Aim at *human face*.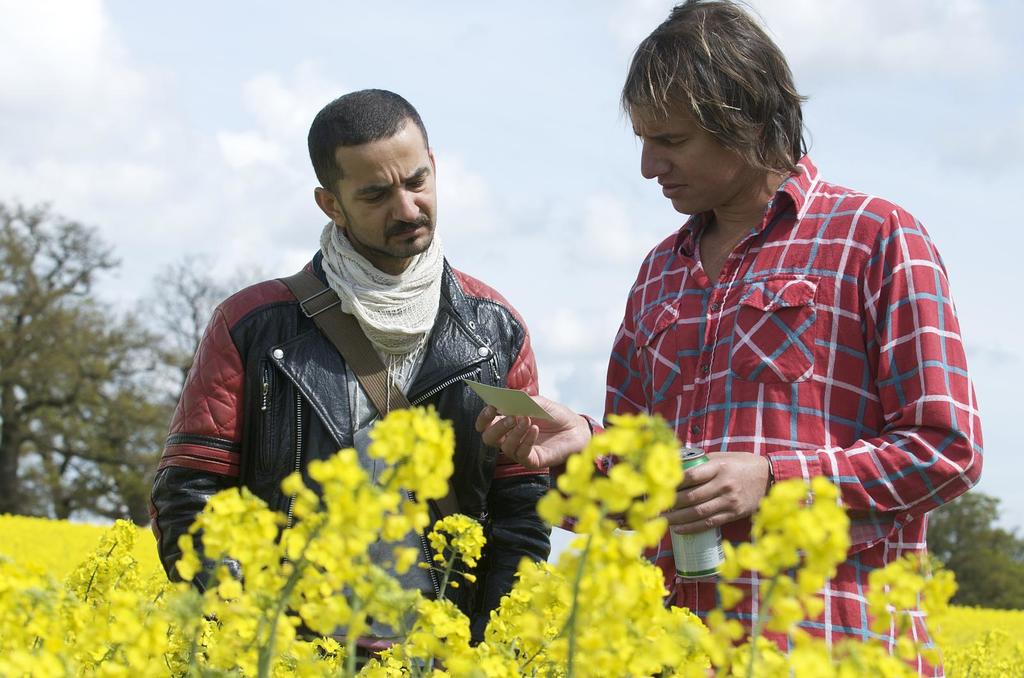
Aimed at l=638, t=86, r=746, b=214.
